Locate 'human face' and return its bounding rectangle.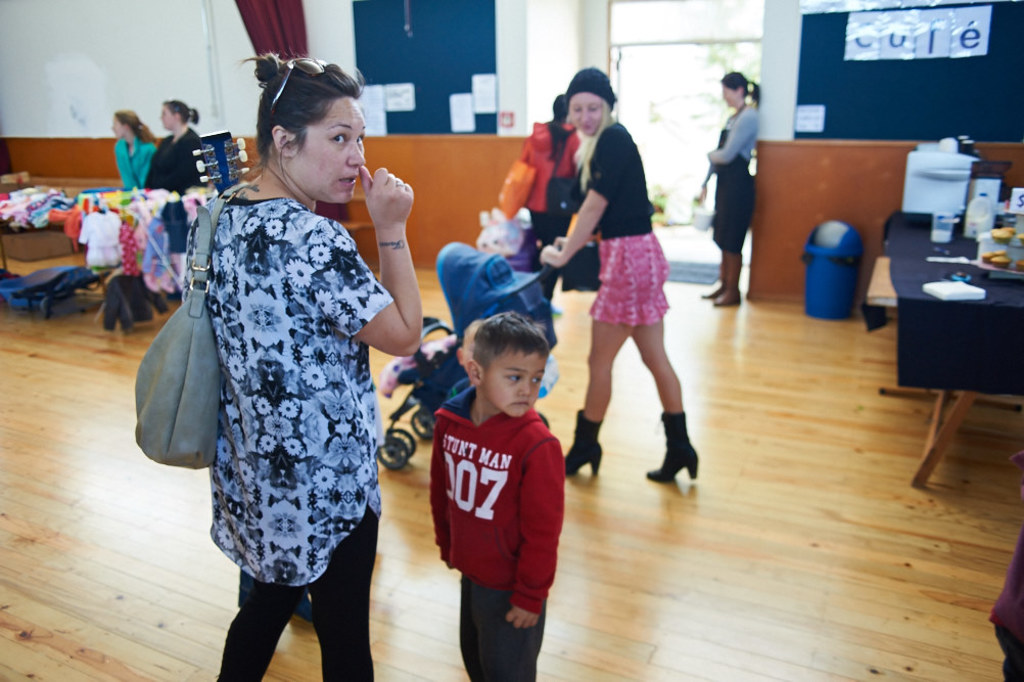
[x1=482, y1=353, x2=549, y2=417].
